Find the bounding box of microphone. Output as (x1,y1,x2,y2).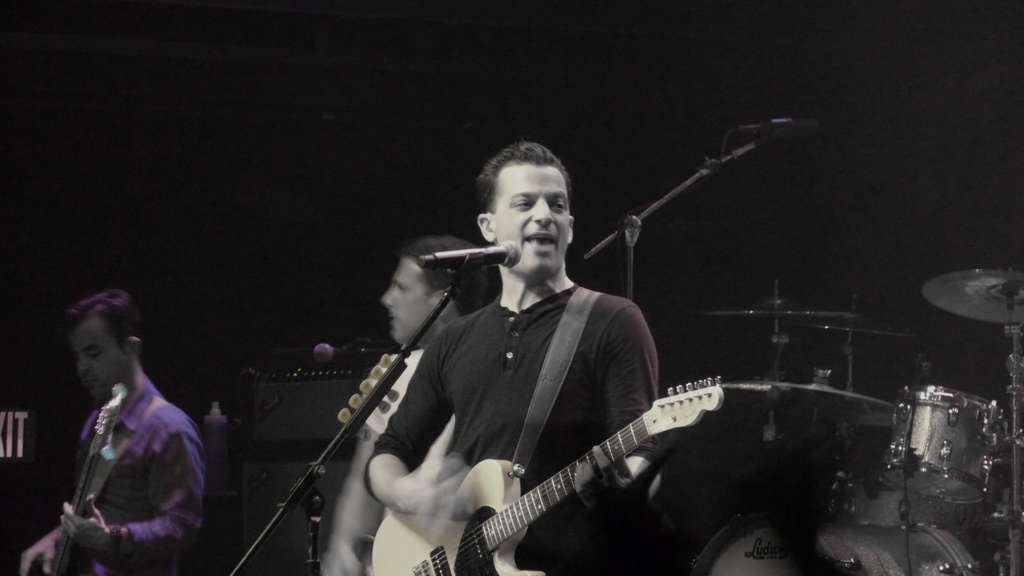
(315,345,383,366).
